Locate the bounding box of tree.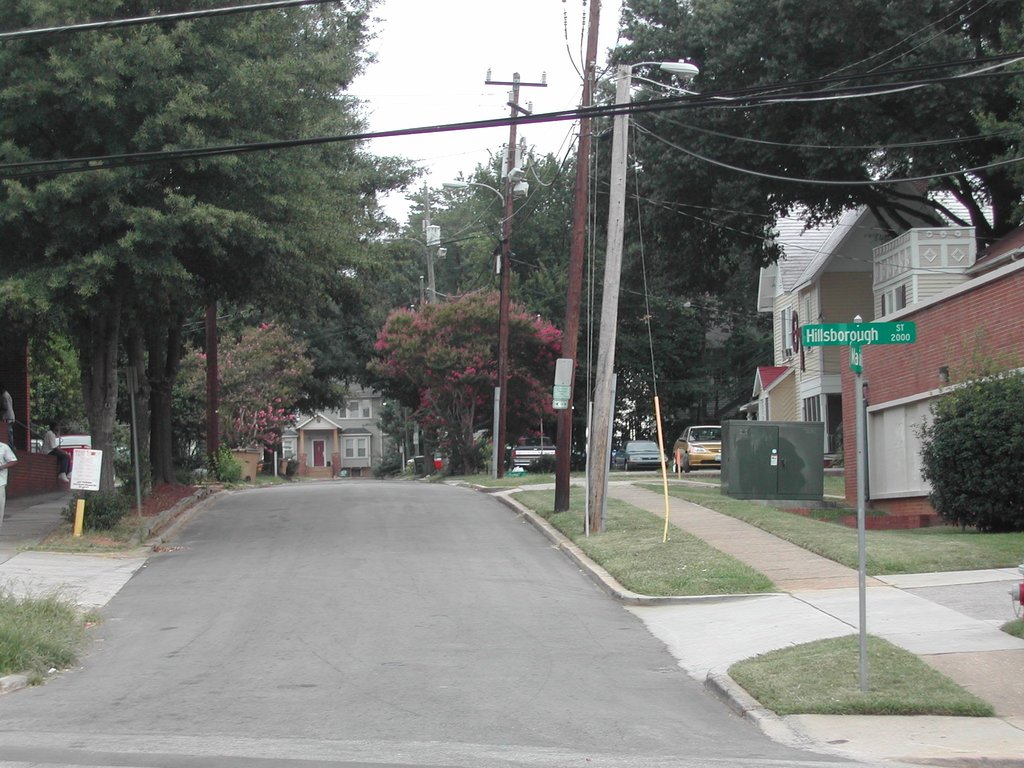
Bounding box: [left=577, top=0, right=1023, bottom=253].
